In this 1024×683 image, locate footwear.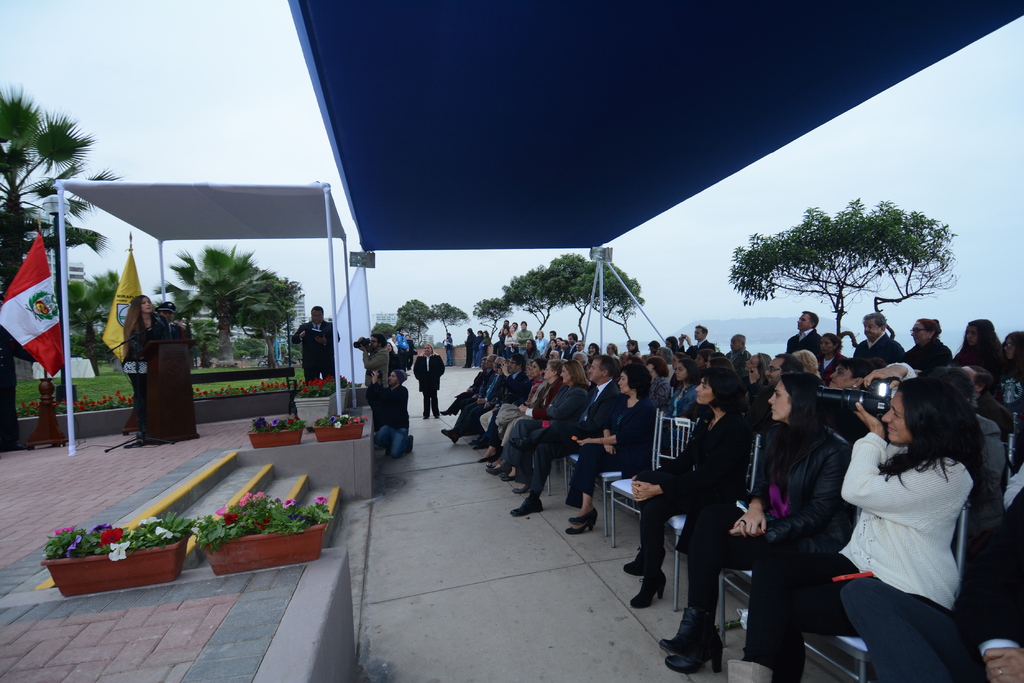
Bounding box: bbox(563, 526, 596, 532).
